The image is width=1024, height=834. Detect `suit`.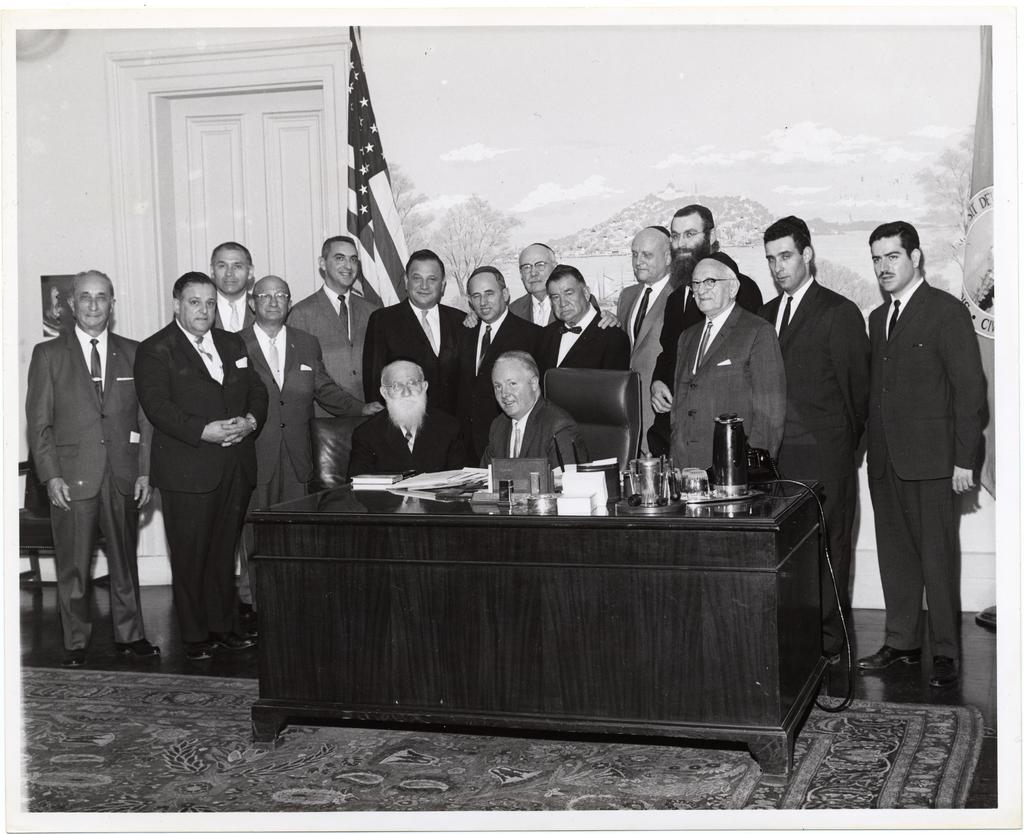
Detection: {"x1": 614, "y1": 269, "x2": 676, "y2": 459}.
